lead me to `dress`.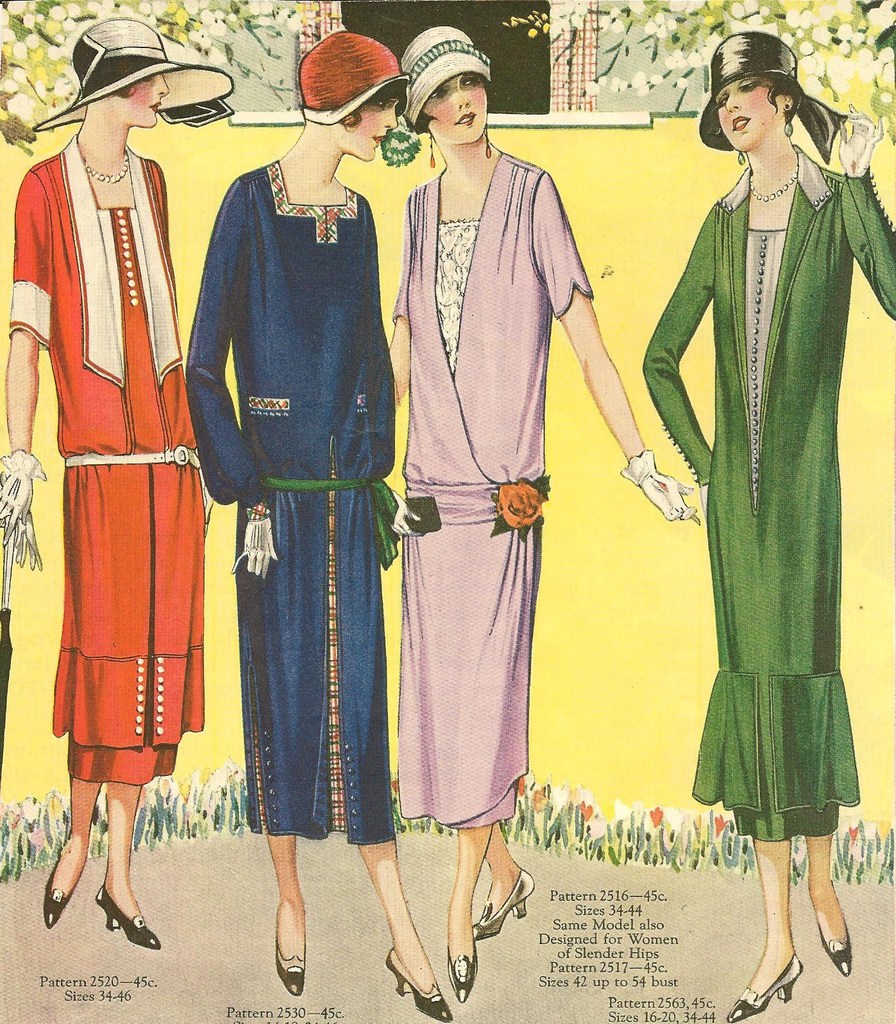
Lead to (x1=640, y1=144, x2=895, y2=839).
